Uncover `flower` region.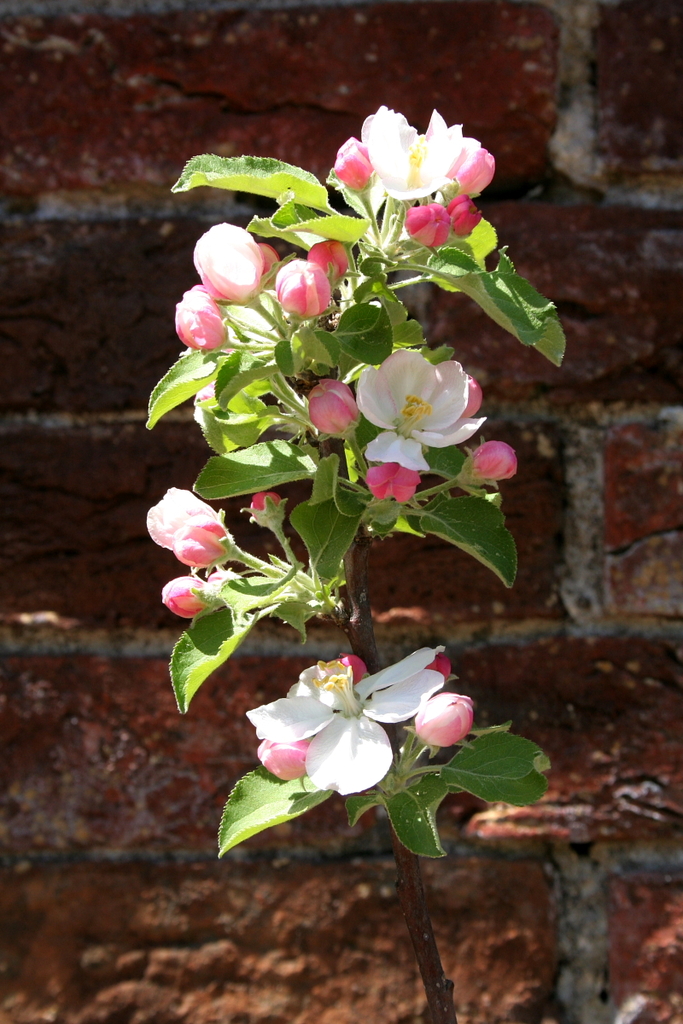
Uncovered: x1=466 y1=439 x2=521 y2=483.
